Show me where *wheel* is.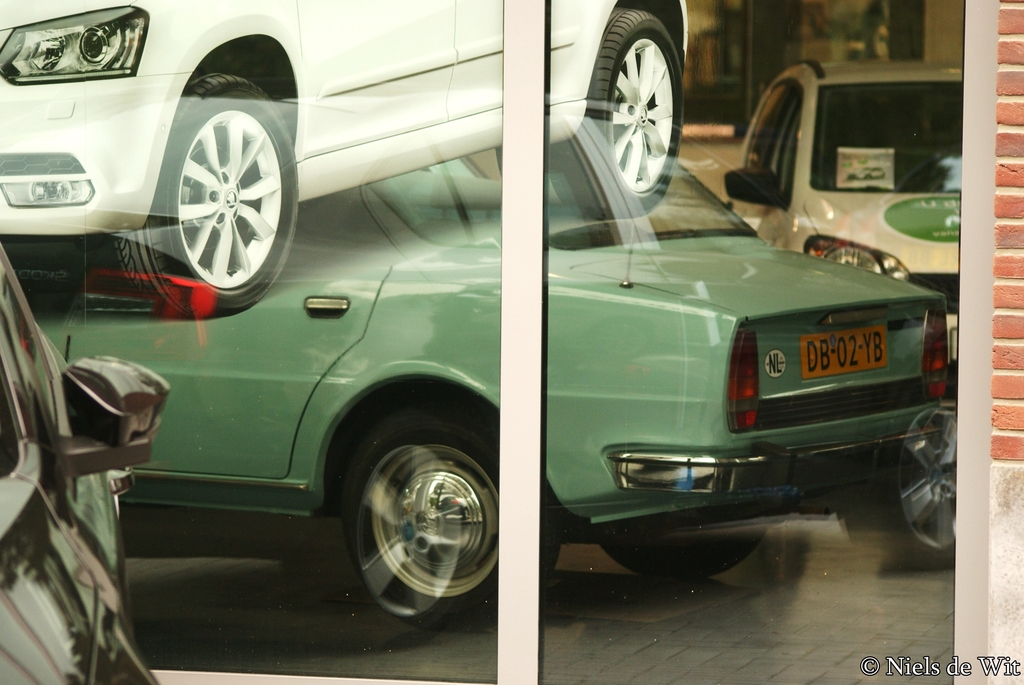
*wheel* is at [left=544, top=6, right=683, bottom=215].
